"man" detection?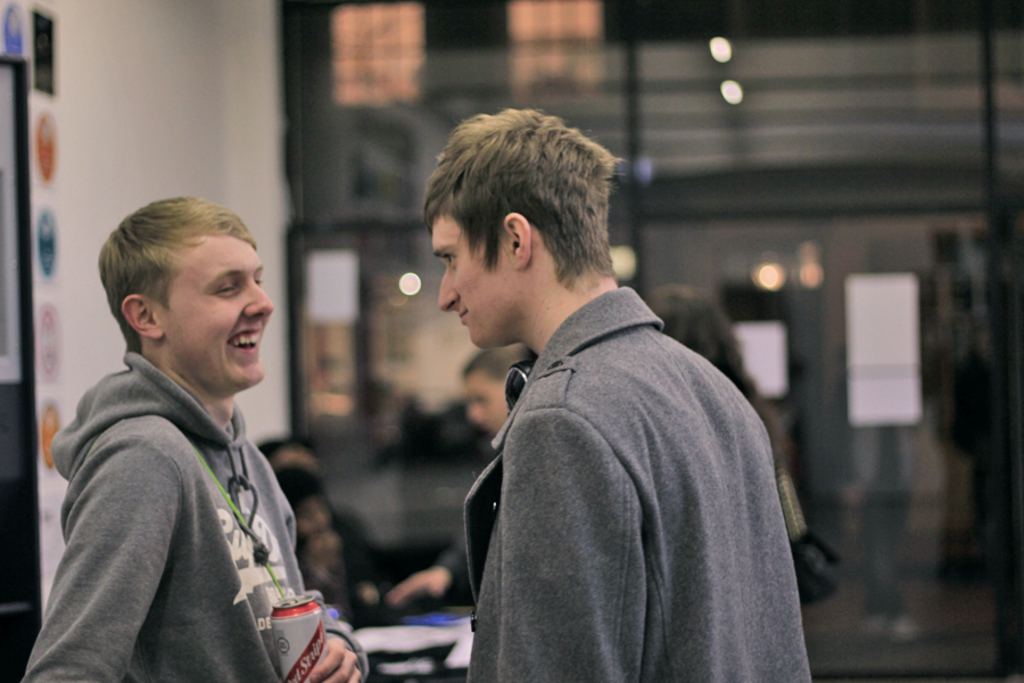
select_region(389, 93, 798, 681)
